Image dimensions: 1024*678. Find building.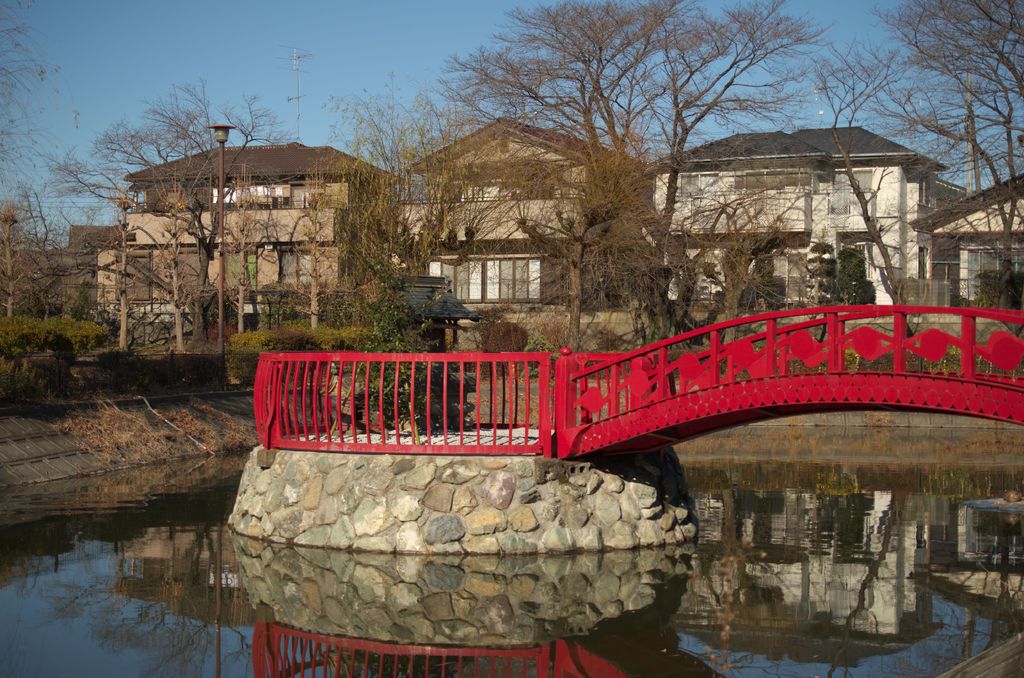
394 118 638 313.
